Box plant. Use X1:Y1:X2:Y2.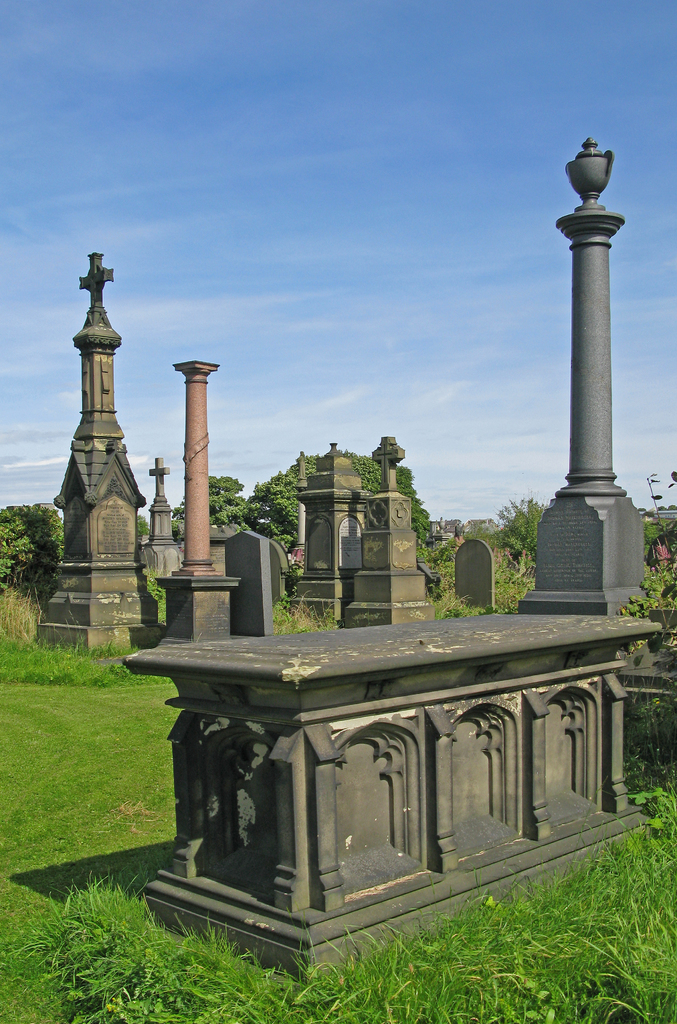
271:594:338:629.
